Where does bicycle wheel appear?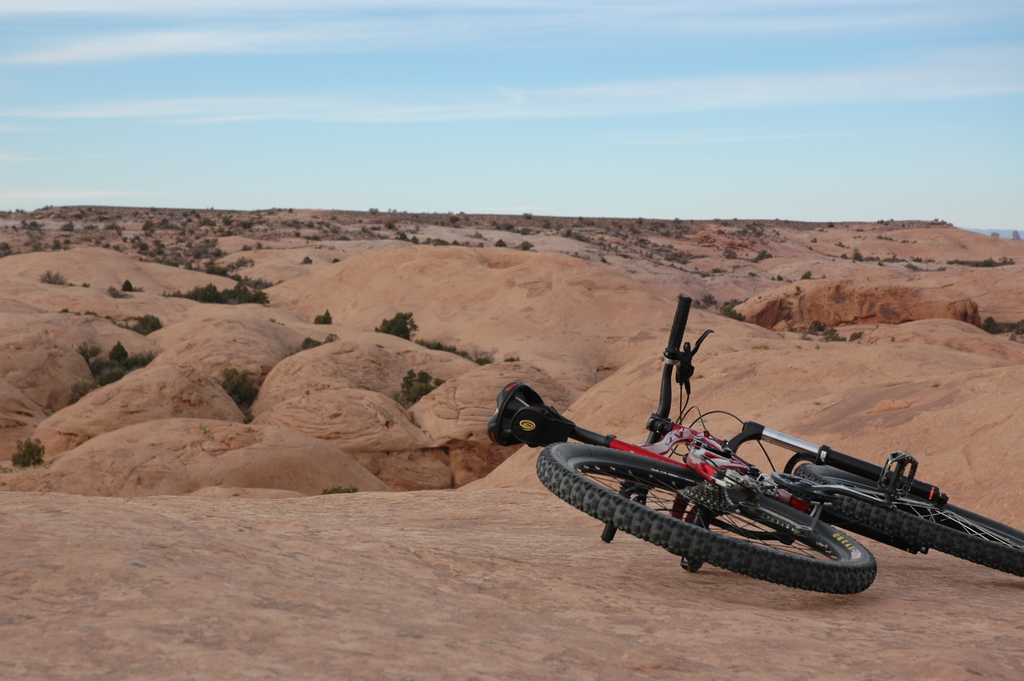
Appears at <bbox>535, 443, 878, 592</bbox>.
